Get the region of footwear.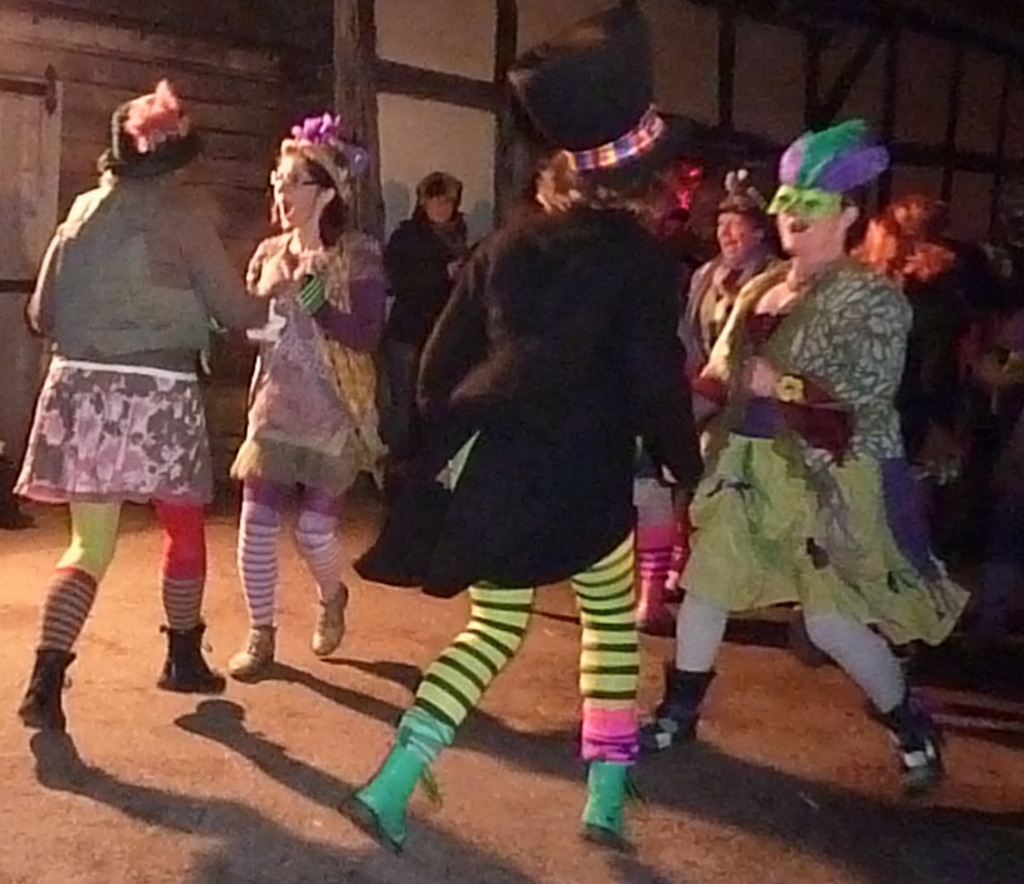
(left=629, top=576, right=675, bottom=640).
